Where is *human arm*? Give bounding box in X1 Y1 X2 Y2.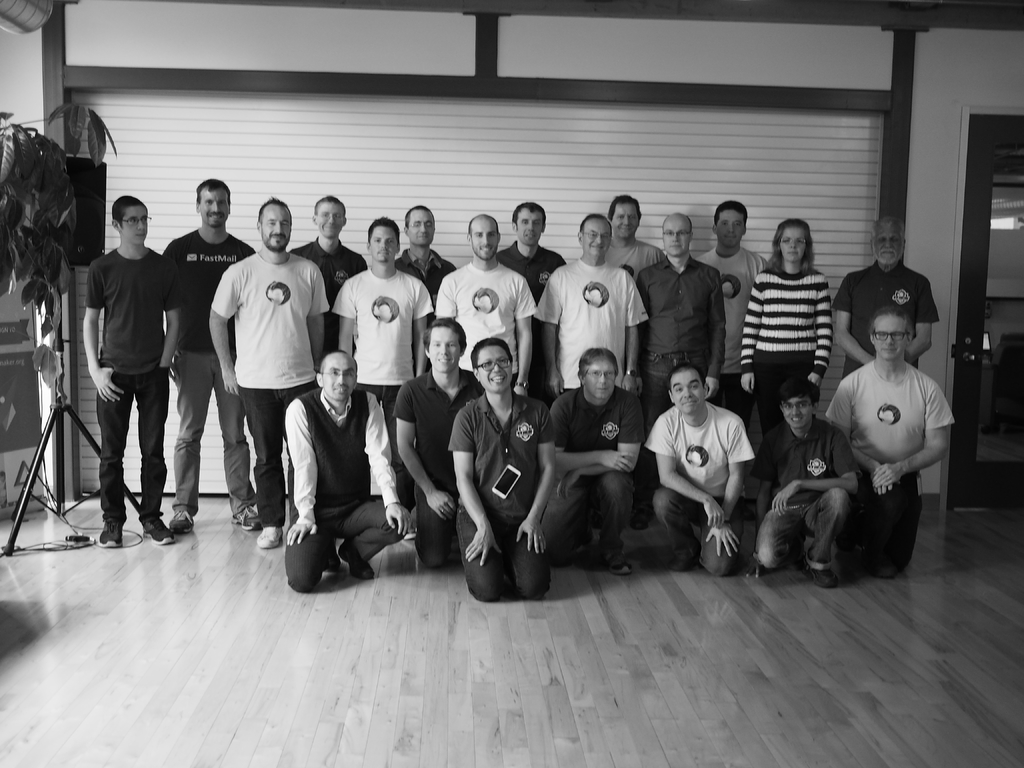
742 420 790 584.
